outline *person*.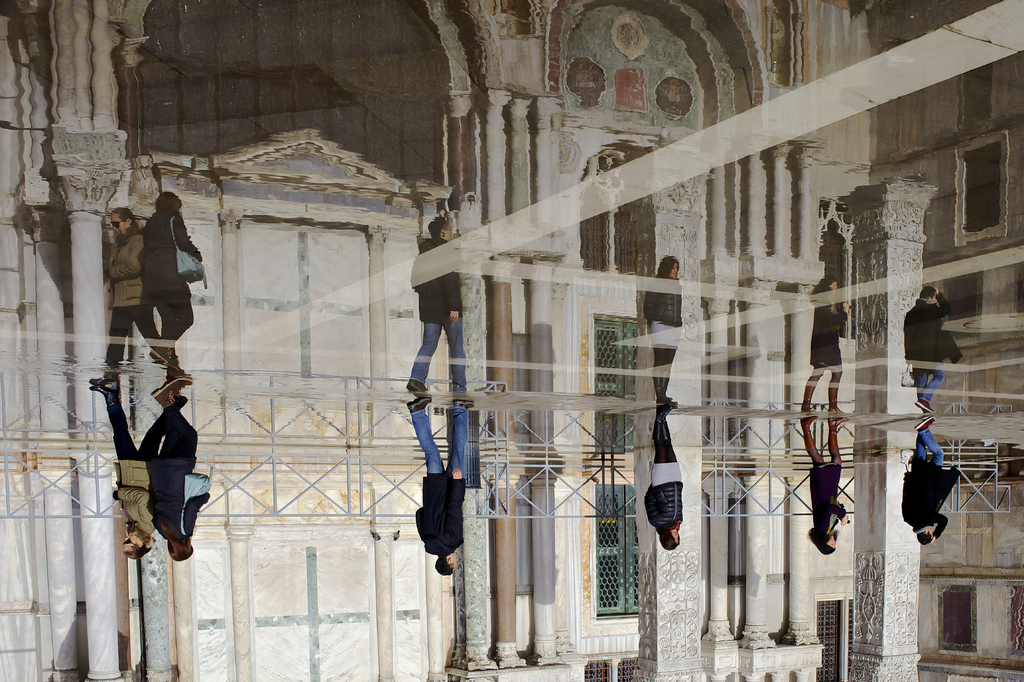
Outline: [left=408, top=206, right=478, bottom=402].
